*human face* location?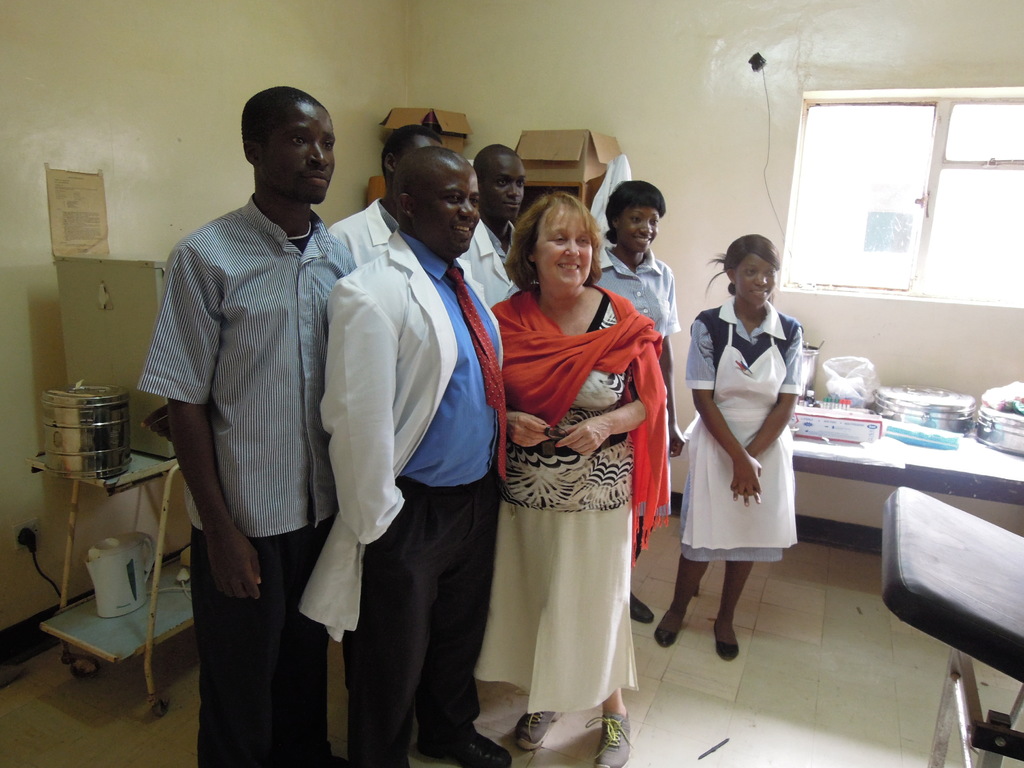
bbox=(484, 155, 527, 220)
